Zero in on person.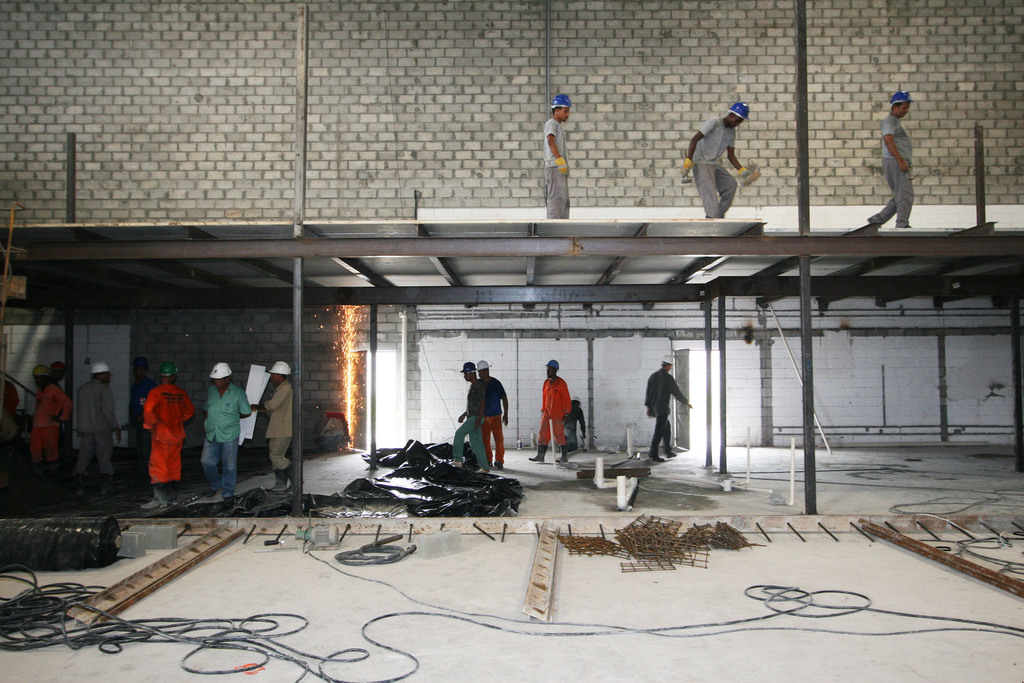
Zeroed in: rect(126, 370, 189, 501).
